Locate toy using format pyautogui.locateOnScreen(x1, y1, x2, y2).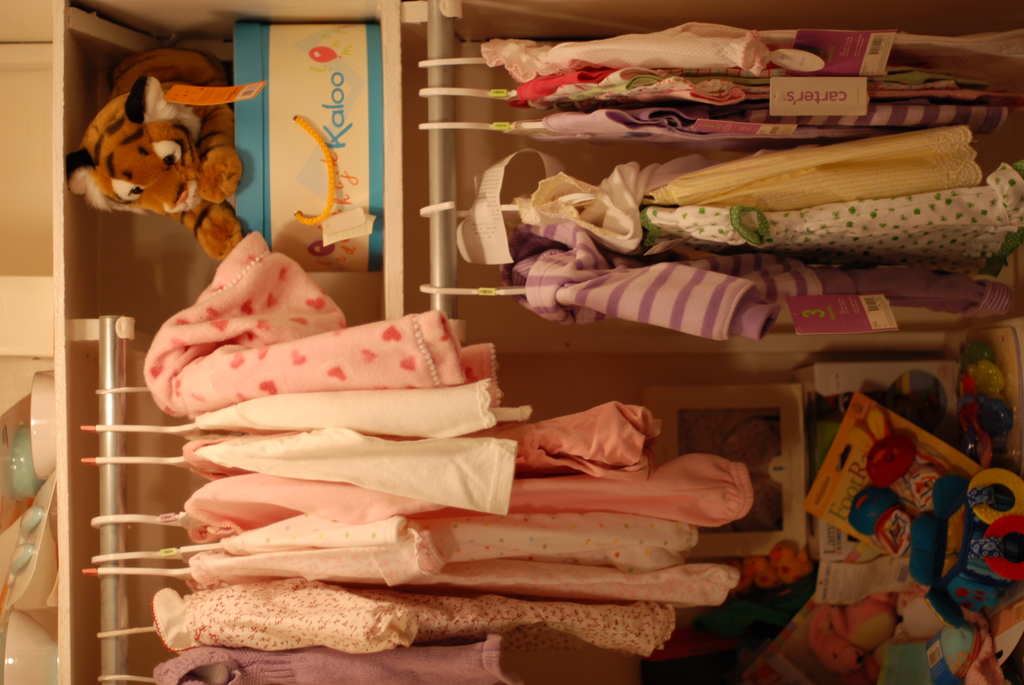
pyautogui.locateOnScreen(765, 544, 811, 585).
